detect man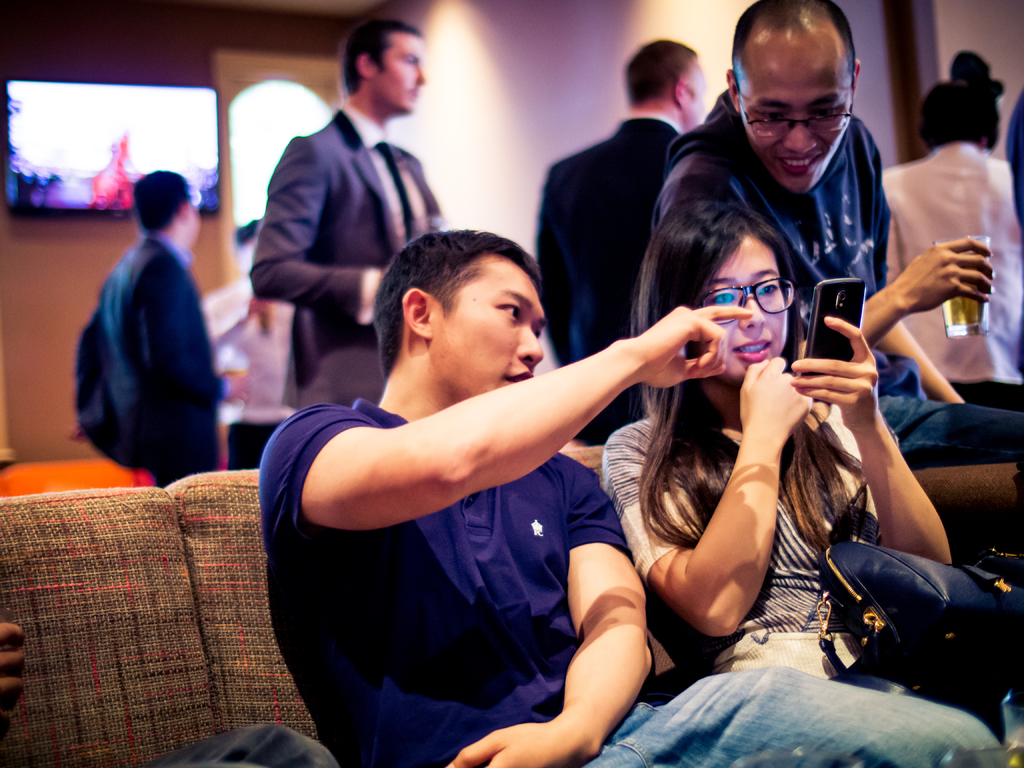
bbox=(1002, 89, 1023, 709)
